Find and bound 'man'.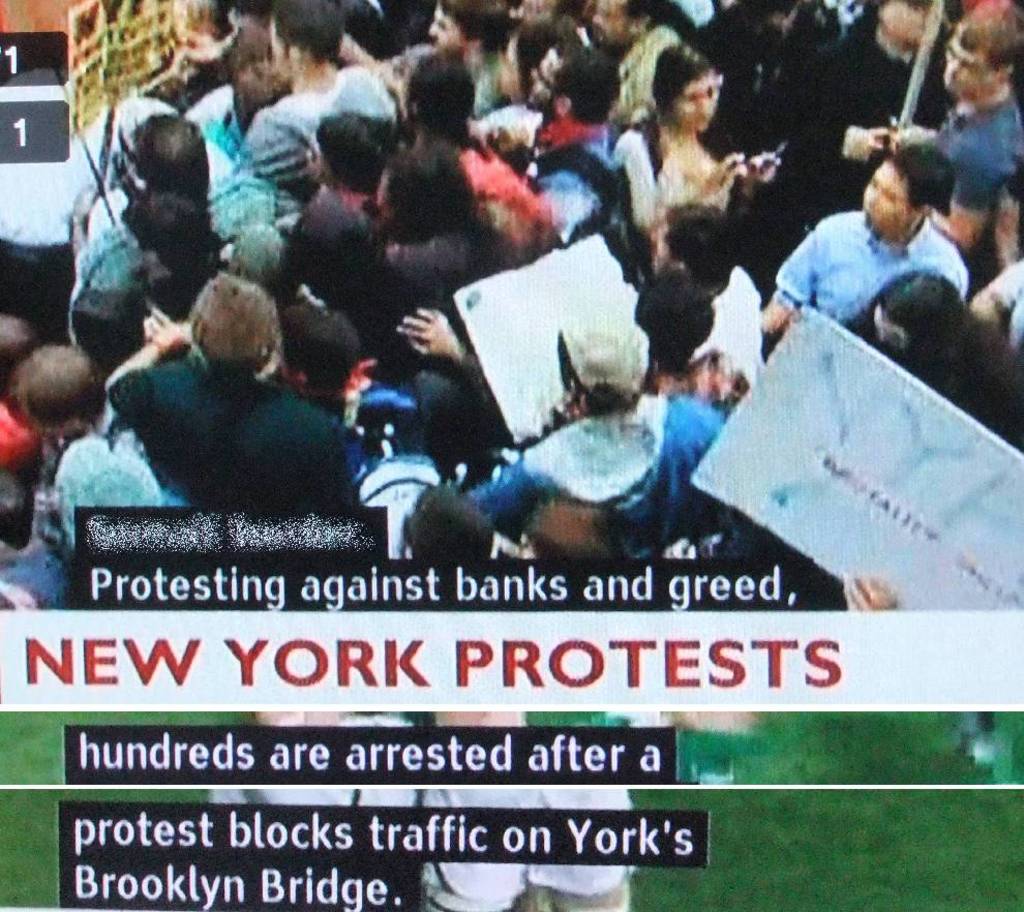
Bound: [x1=470, y1=309, x2=724, y2=555].
